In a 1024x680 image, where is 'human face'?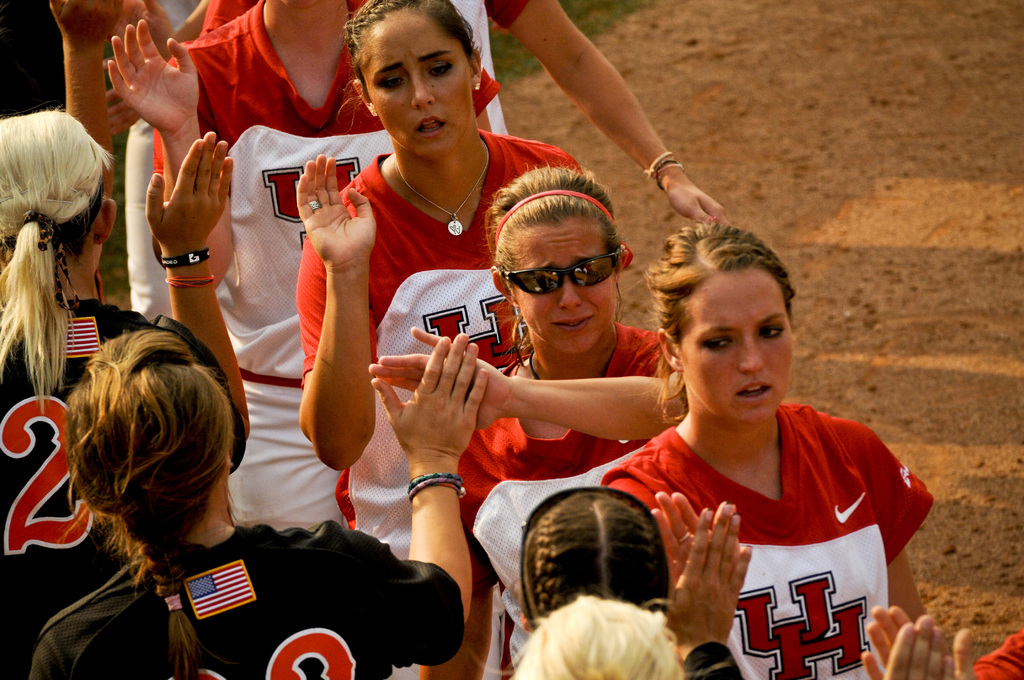
<box>678,277,794,426</box>.
